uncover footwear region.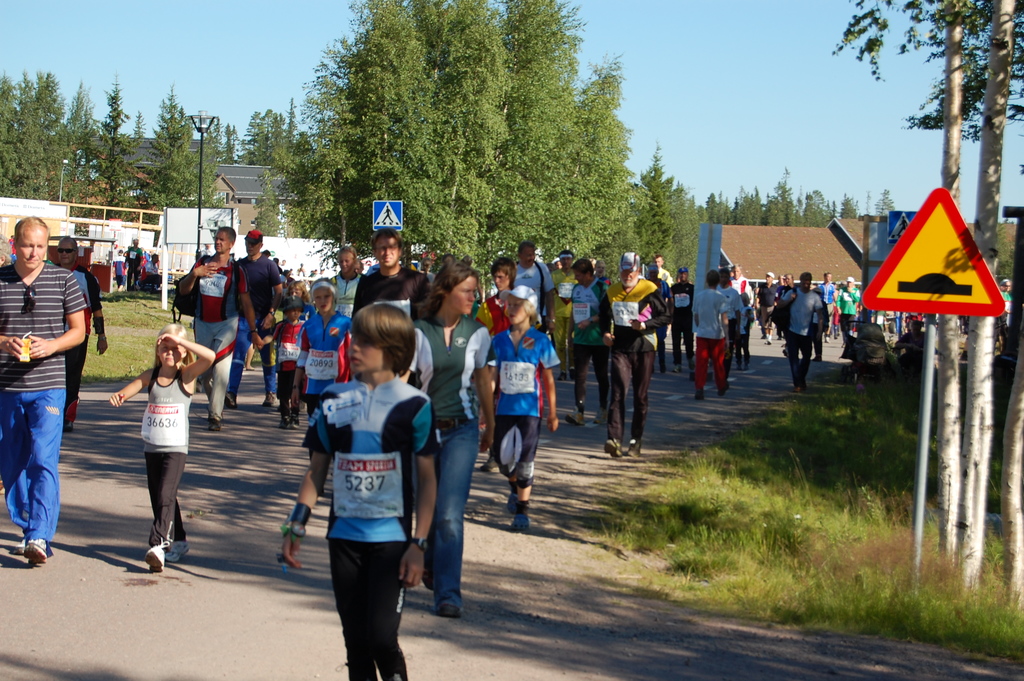
Uncovered: (595, 409, 604, 425).
